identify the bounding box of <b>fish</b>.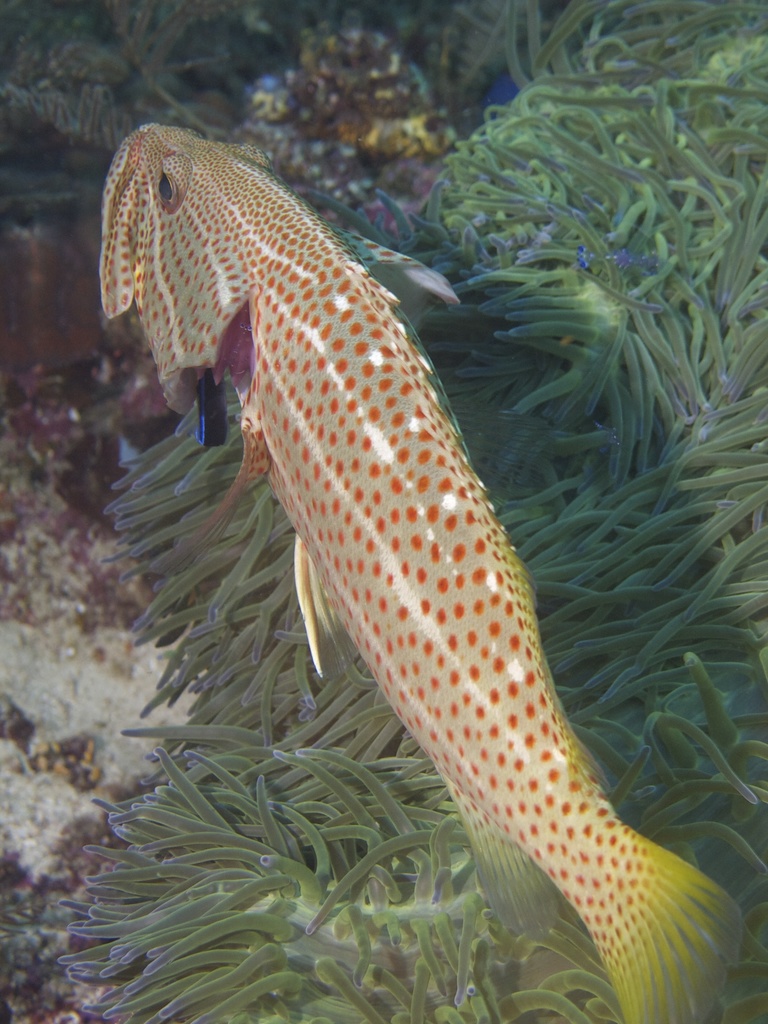
<box>113,134,722,982</box>.
